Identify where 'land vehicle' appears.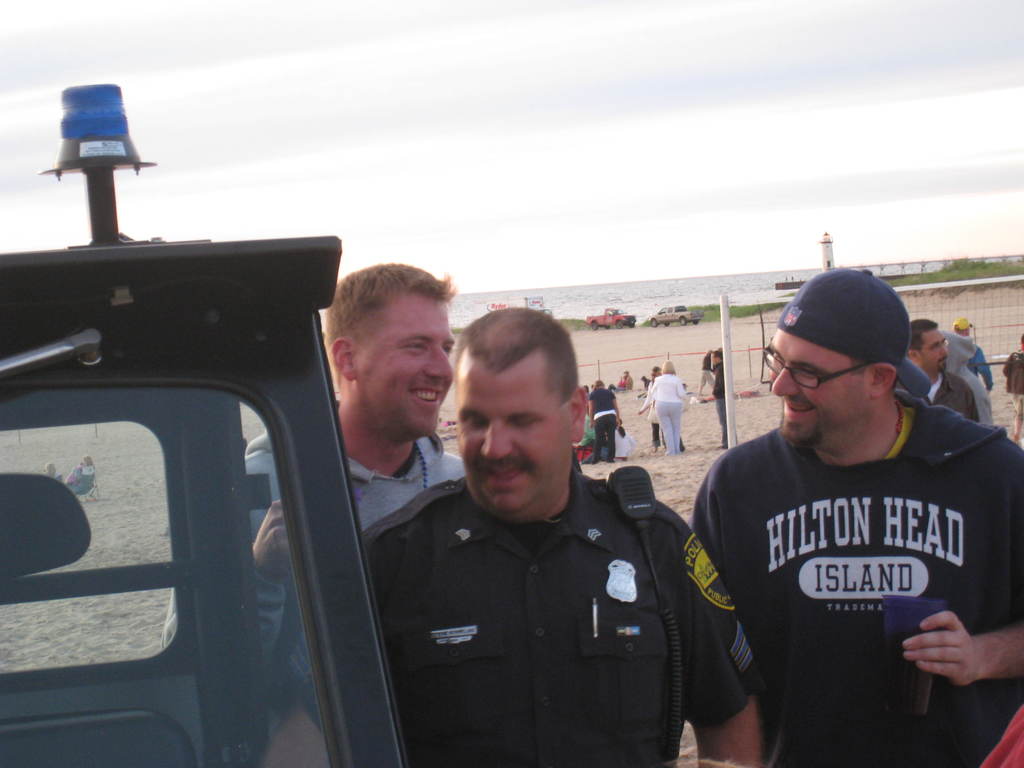
Appears at (591,310,636,324).
